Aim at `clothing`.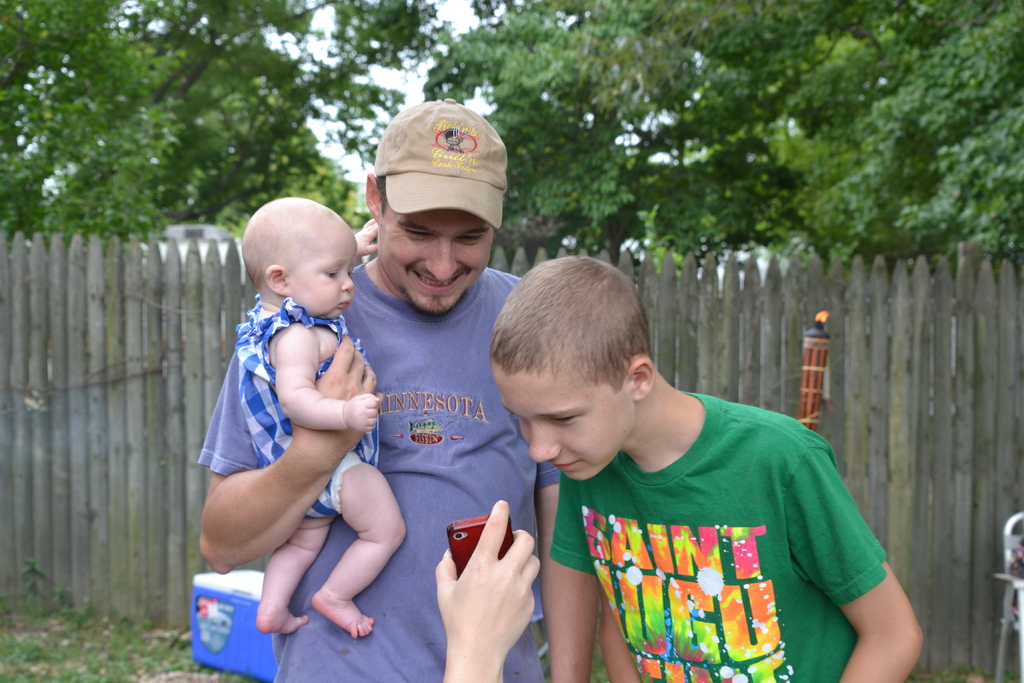
Aimed at bbox=(520, 396, 901, 666).
